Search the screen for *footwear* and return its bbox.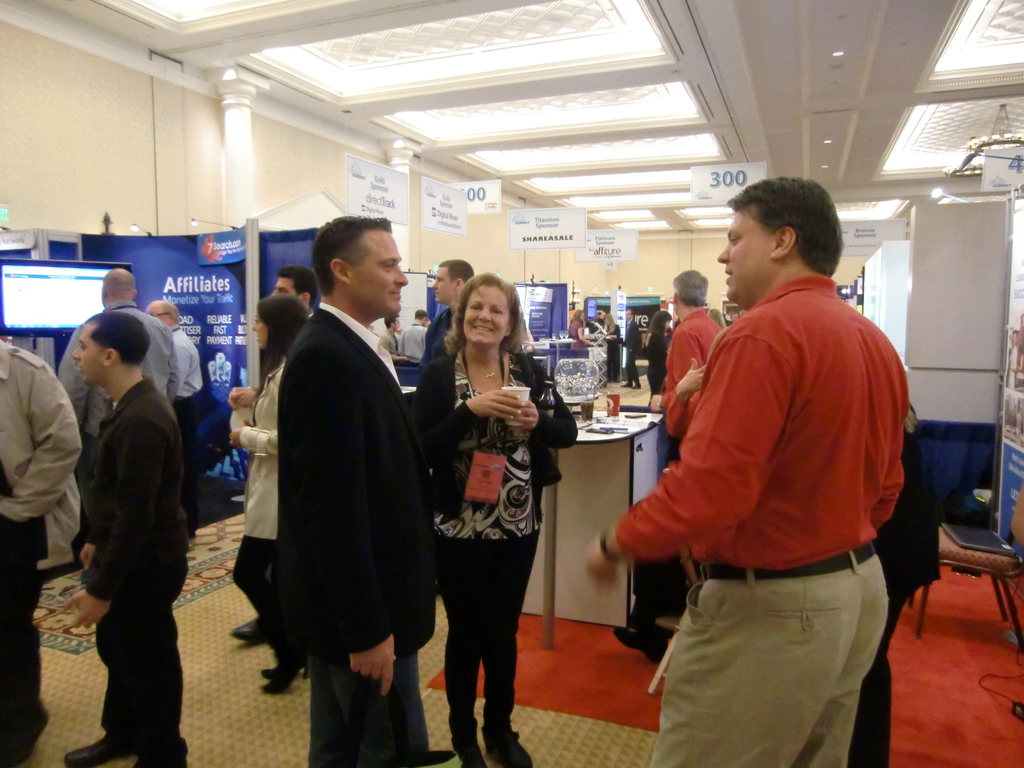
Found: Rect(262, 658, 310, 694).
